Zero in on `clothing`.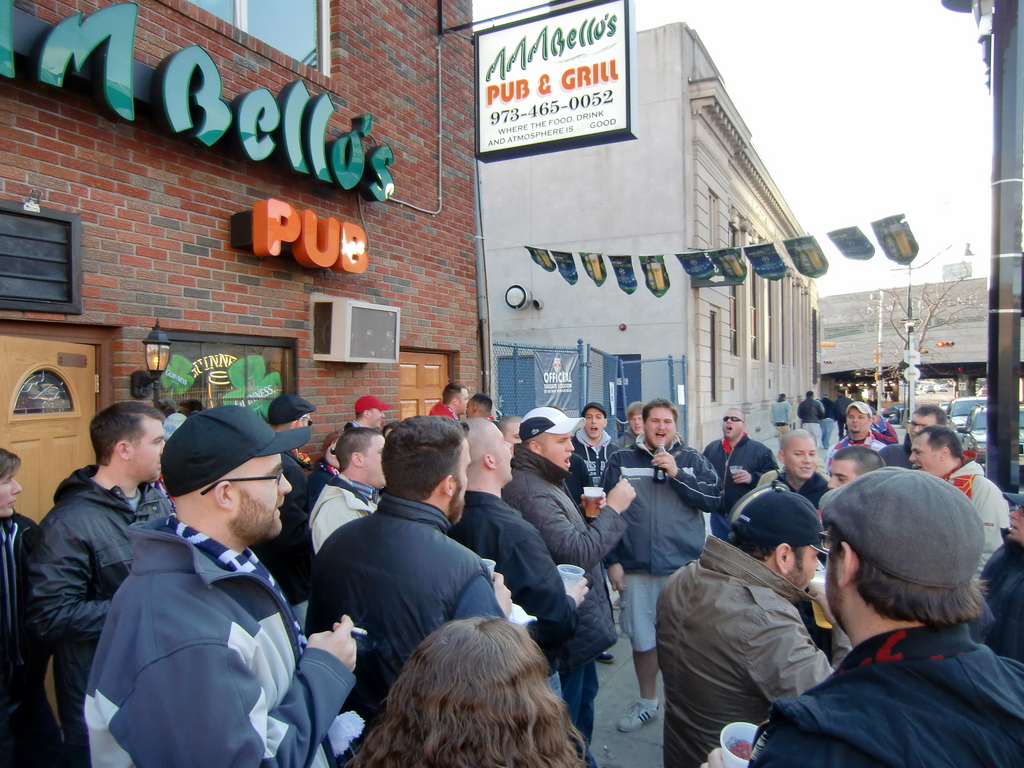
Zeroed in: x1=300 y1=497 x2=508 y2=736.
